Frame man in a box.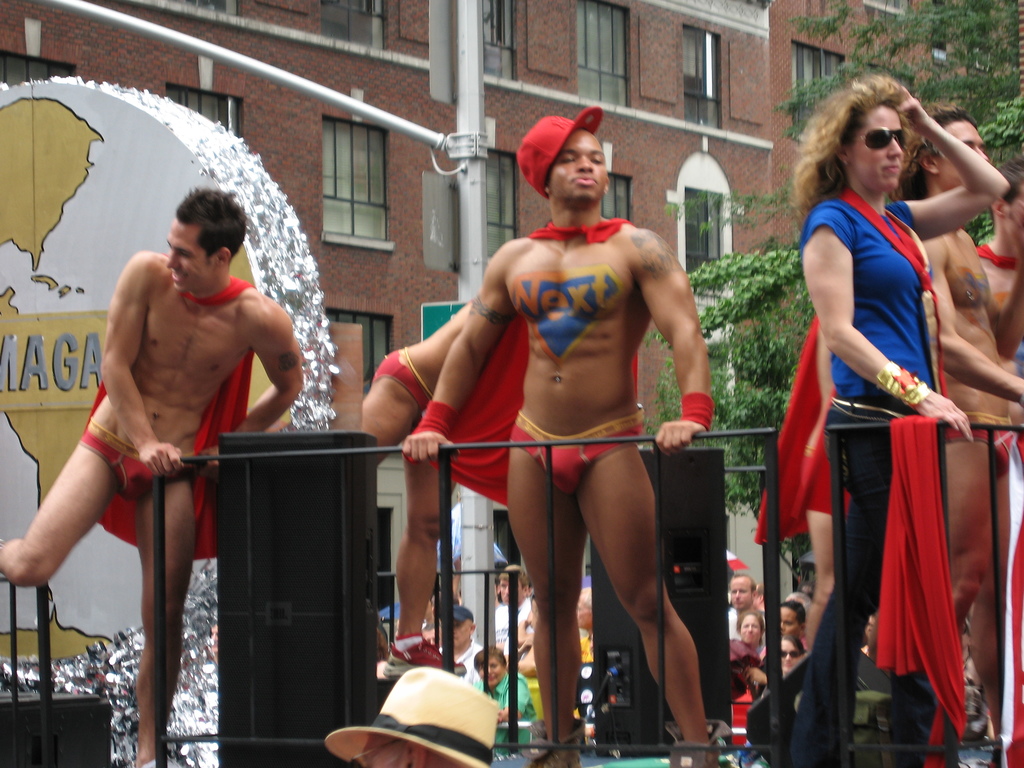
437:600:488:693.
